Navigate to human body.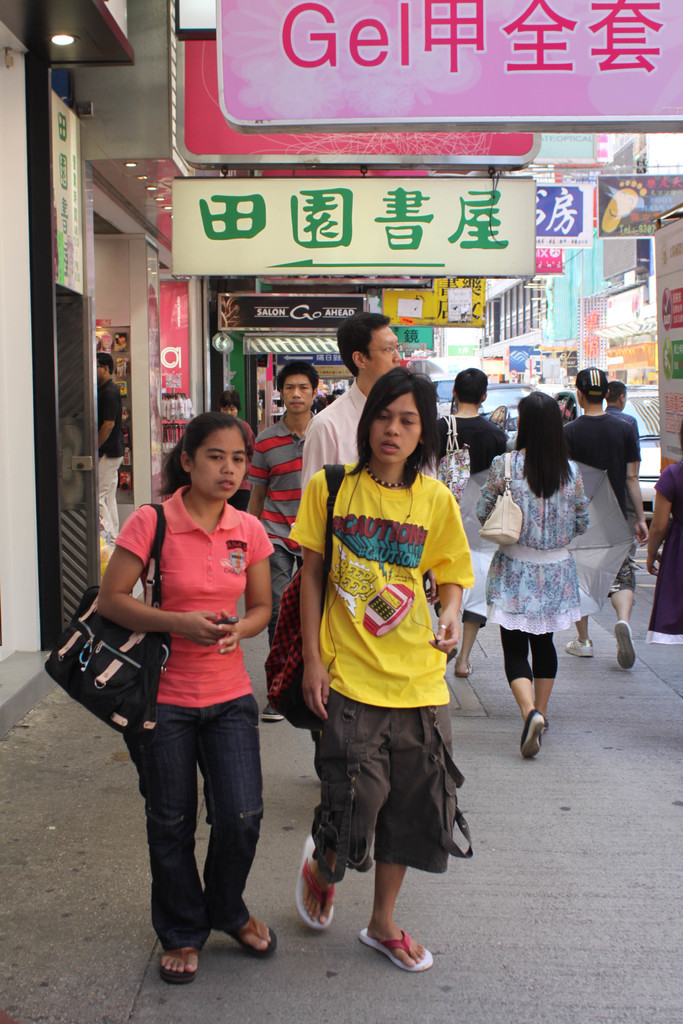
Navigation target: detection(101, 355, 124, 541).
